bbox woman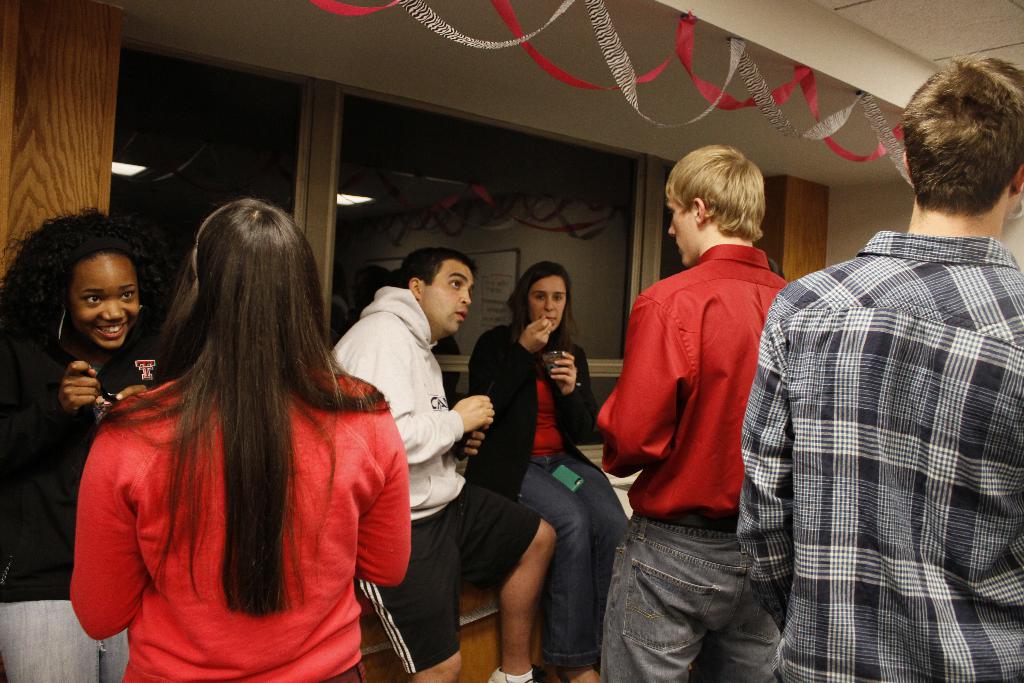
select_region(67, 186, 418, 678)
